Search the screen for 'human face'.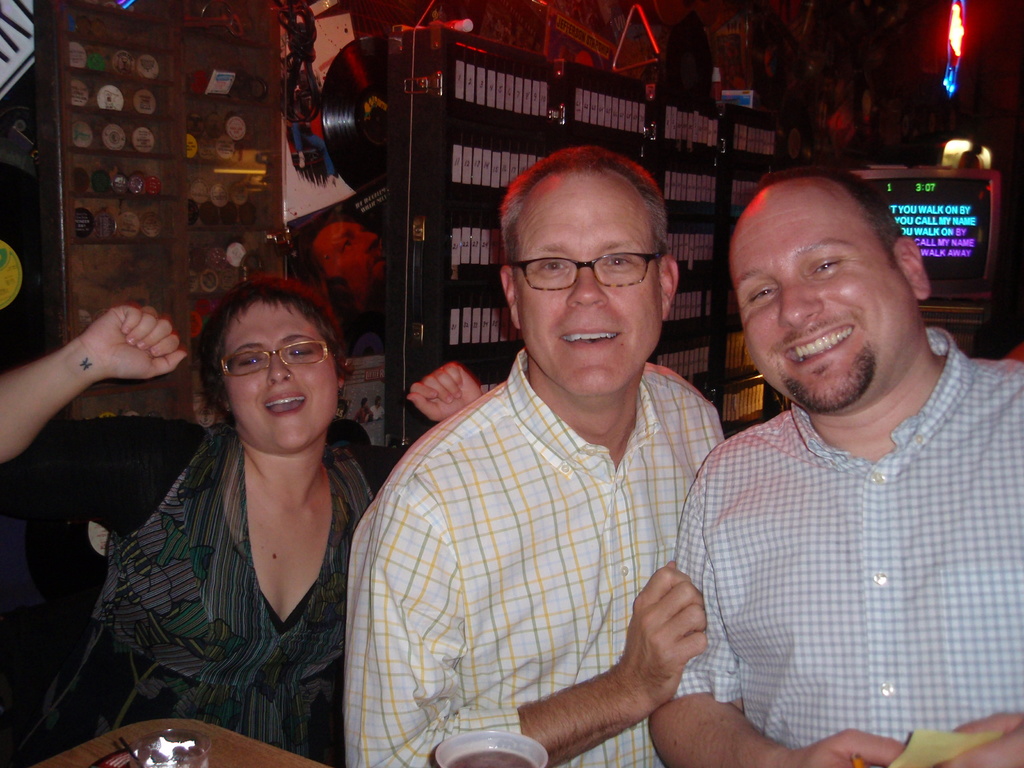
Found at region(514, 184, 664, 410).
